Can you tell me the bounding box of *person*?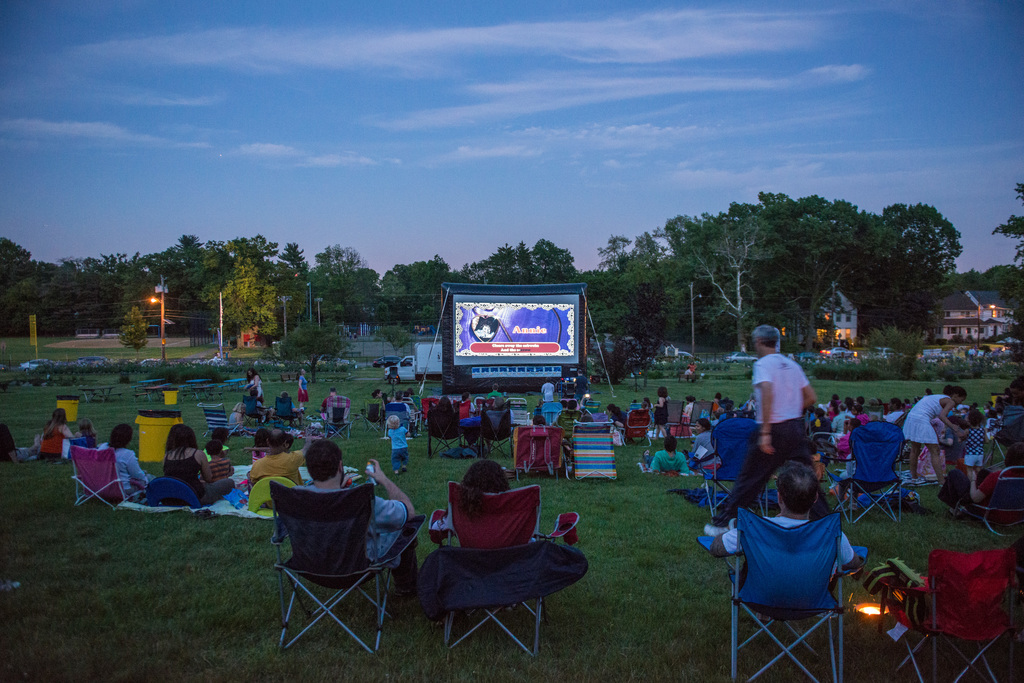
<region>894, 387, 954, 501</region>.
